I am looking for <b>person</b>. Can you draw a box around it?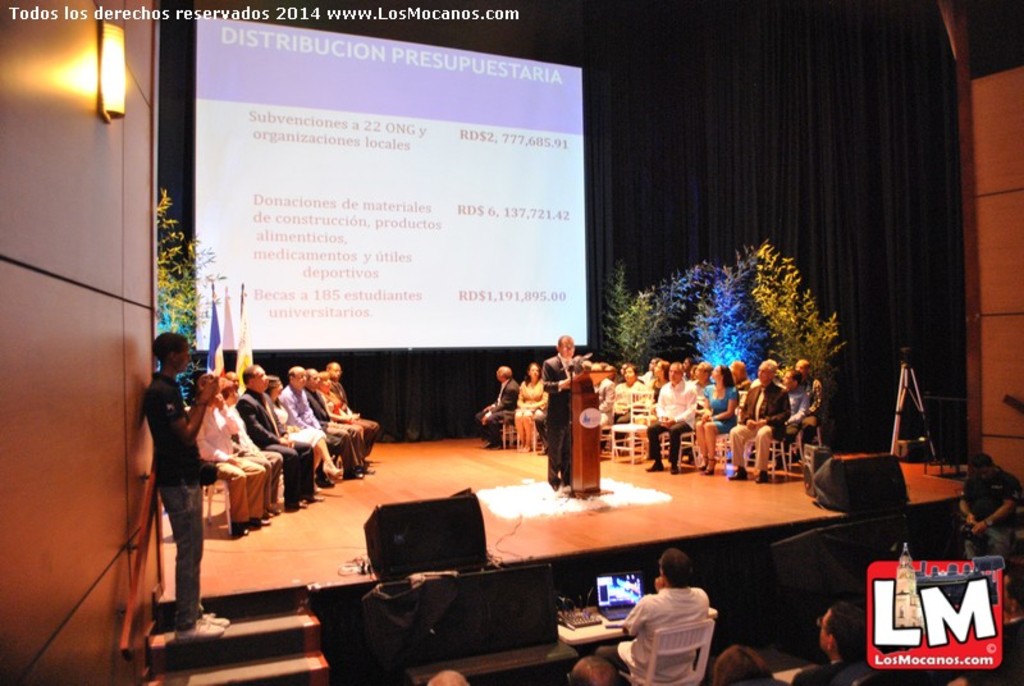
Sure, the bounding box is box(728, 361, 792, 483).
